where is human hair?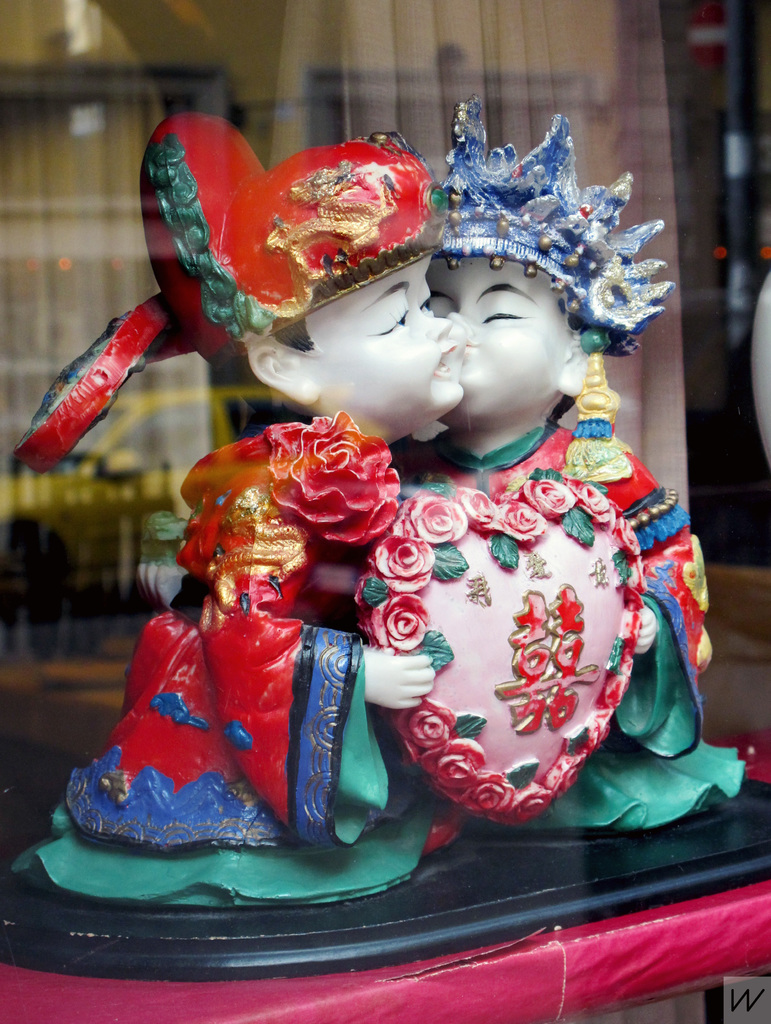
l=560, t=298, r=610, b=419.
